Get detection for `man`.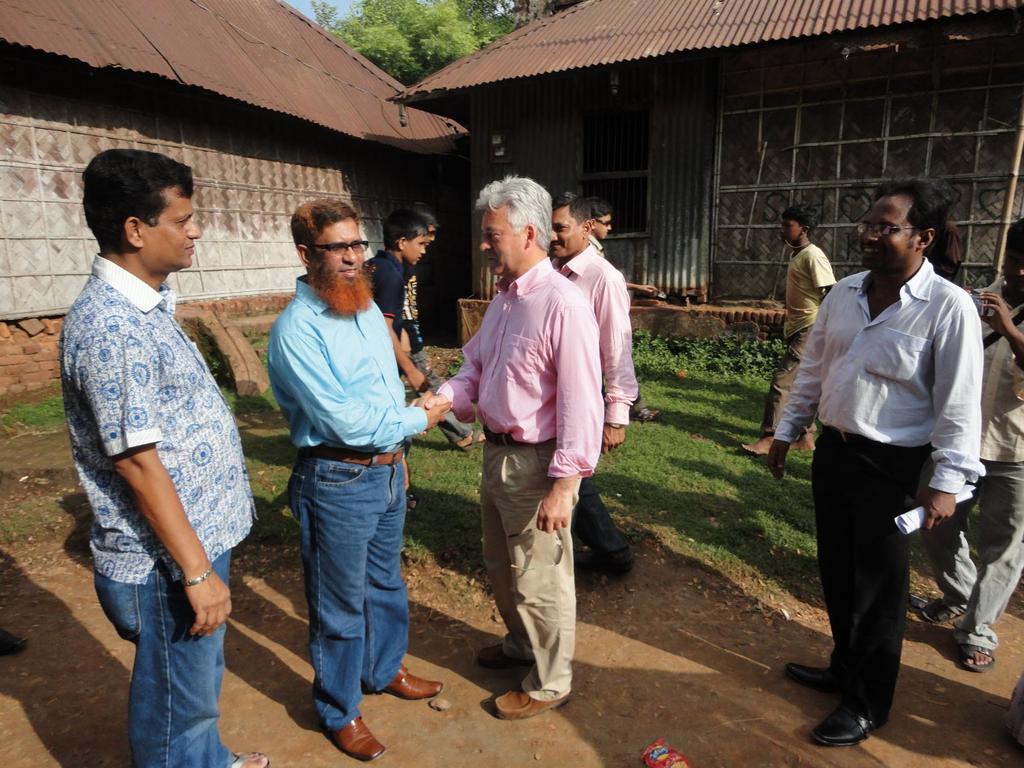
Detection: BBox(557, 189, 624, 458).
